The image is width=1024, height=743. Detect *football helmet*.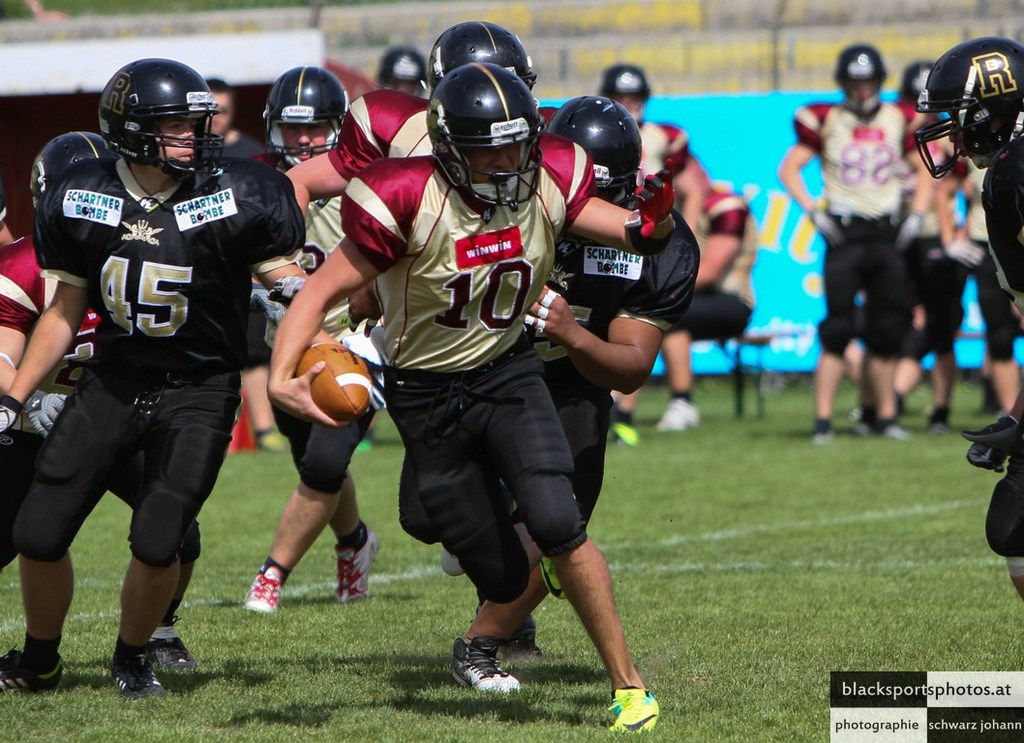
Detection: (left=599, top=62, right=647, bottom=123).
